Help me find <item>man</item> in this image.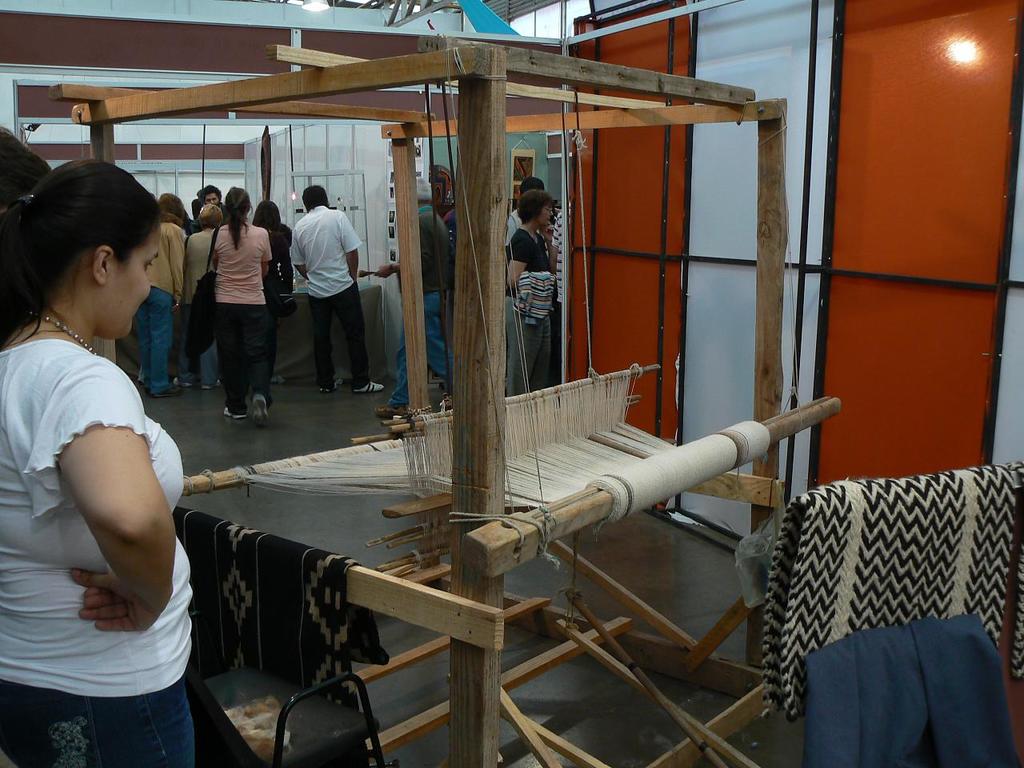
Found it: (292, 186, 385, 393).
